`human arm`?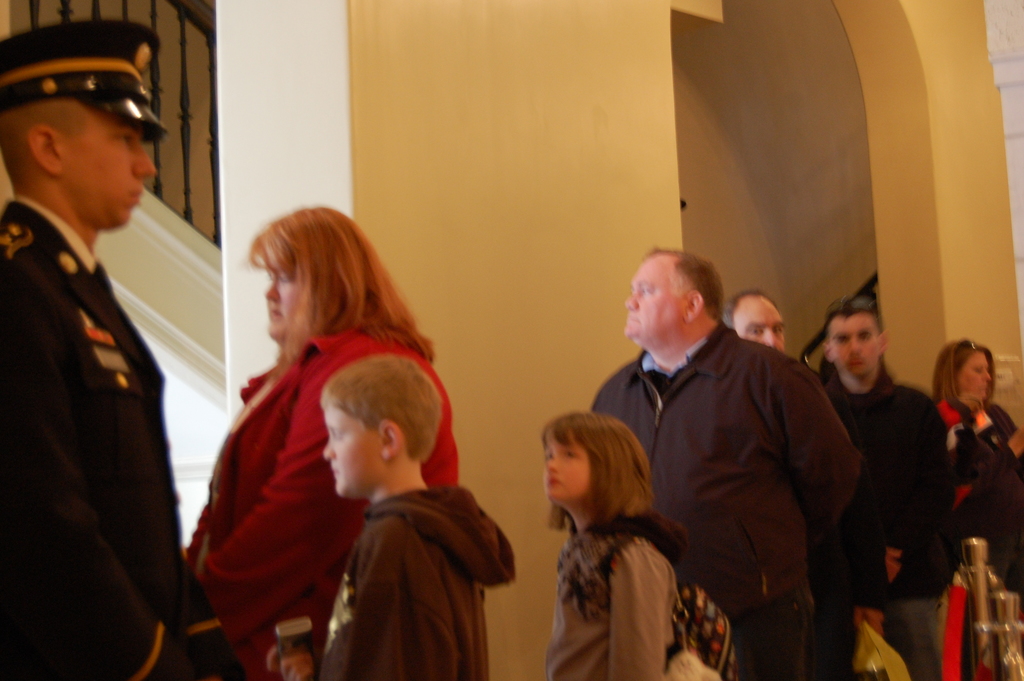
box(941, 422, 1023, 501)
